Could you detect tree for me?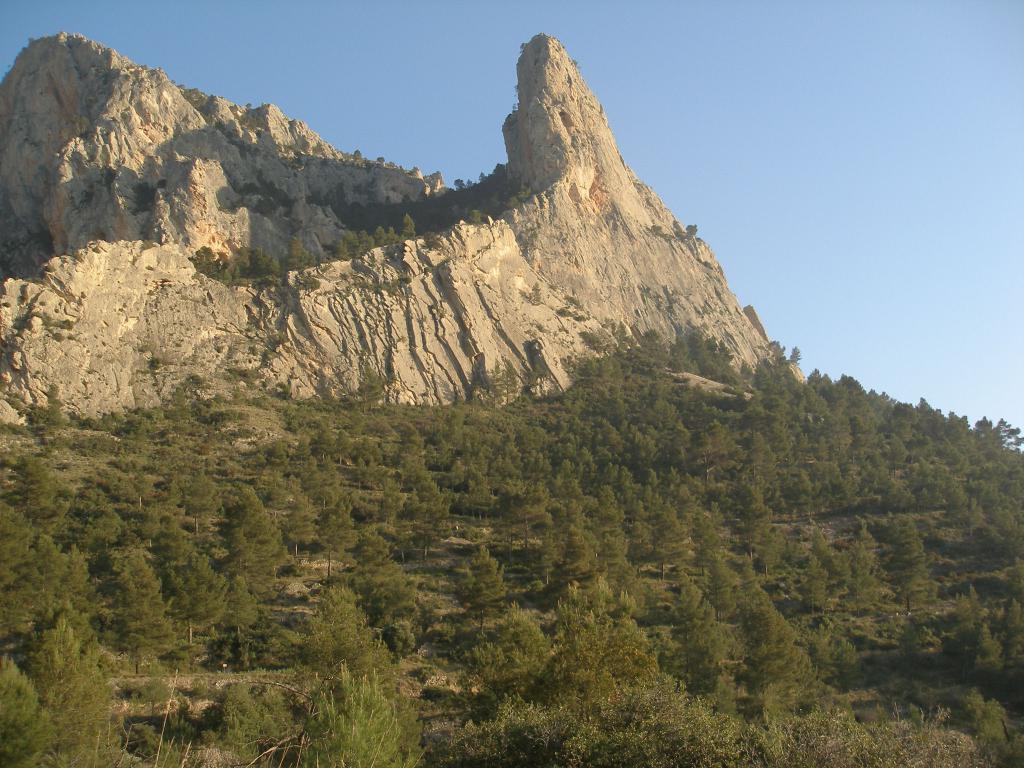
Detection result: x1=159, y1=519, x2=228, y2=644.
